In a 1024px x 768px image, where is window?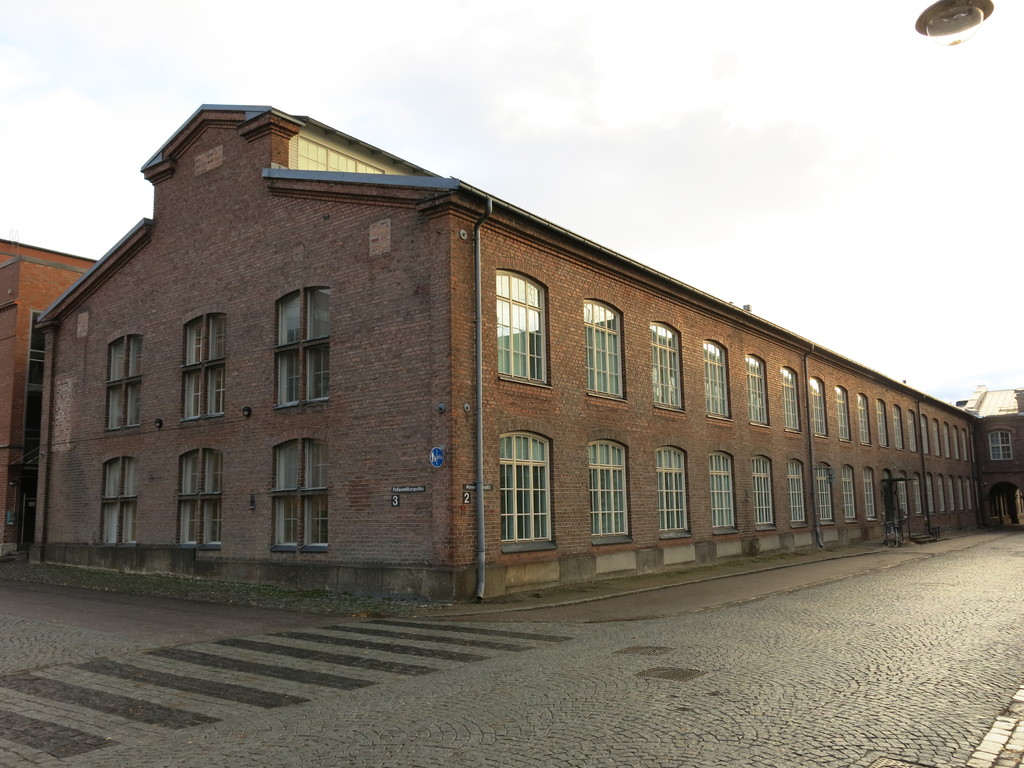
170/451/223/546.
